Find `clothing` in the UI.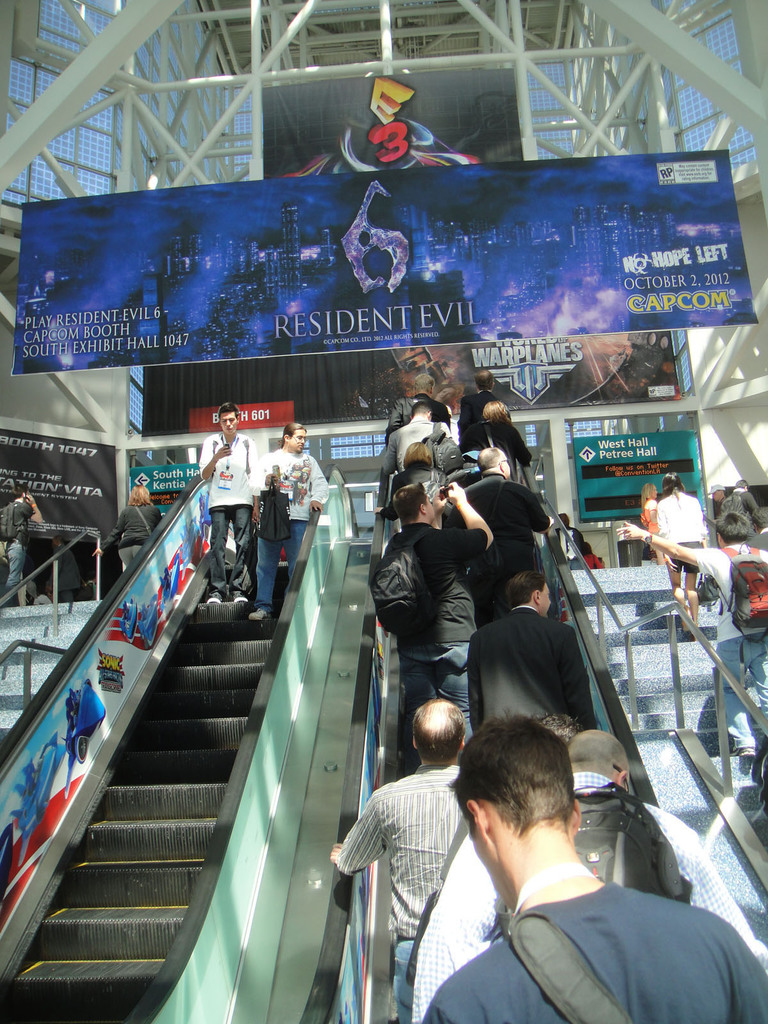
UI element at crop(248, 438, 325, 636).
